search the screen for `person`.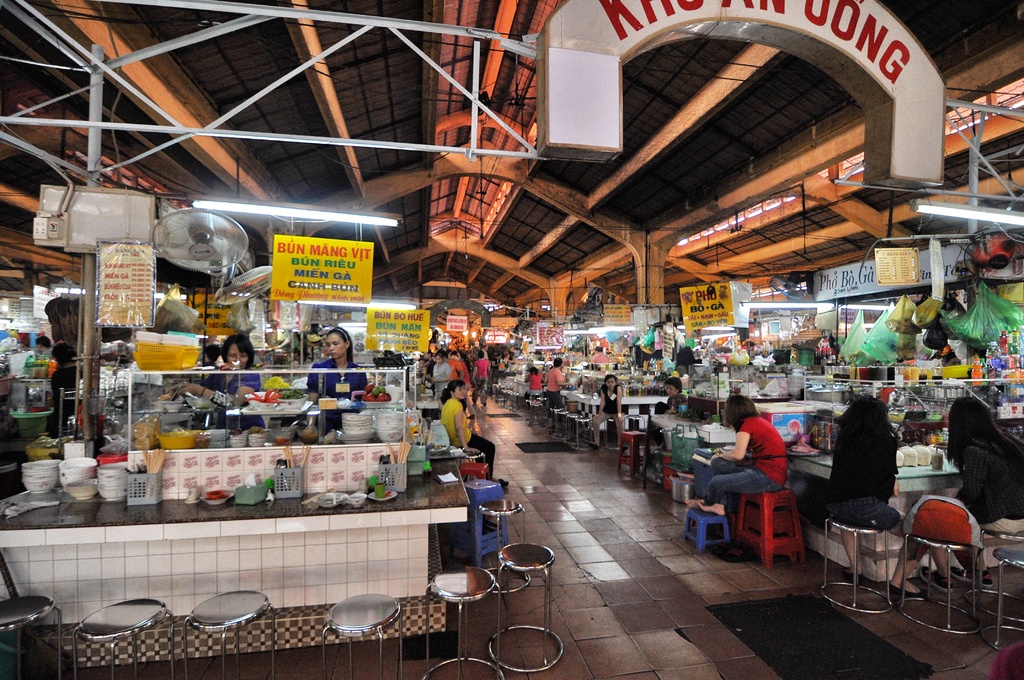
Found at locate(593, 373, 628, 448).
